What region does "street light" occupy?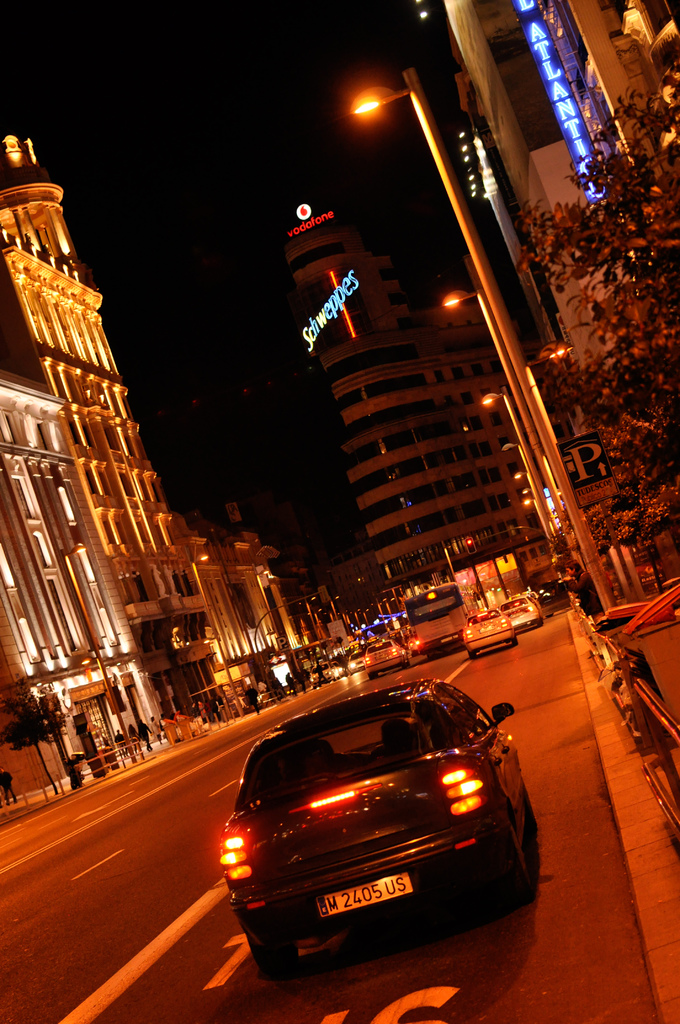
{"x1": 353, "y1": 95, "x2": 620, "y2": 611}.
